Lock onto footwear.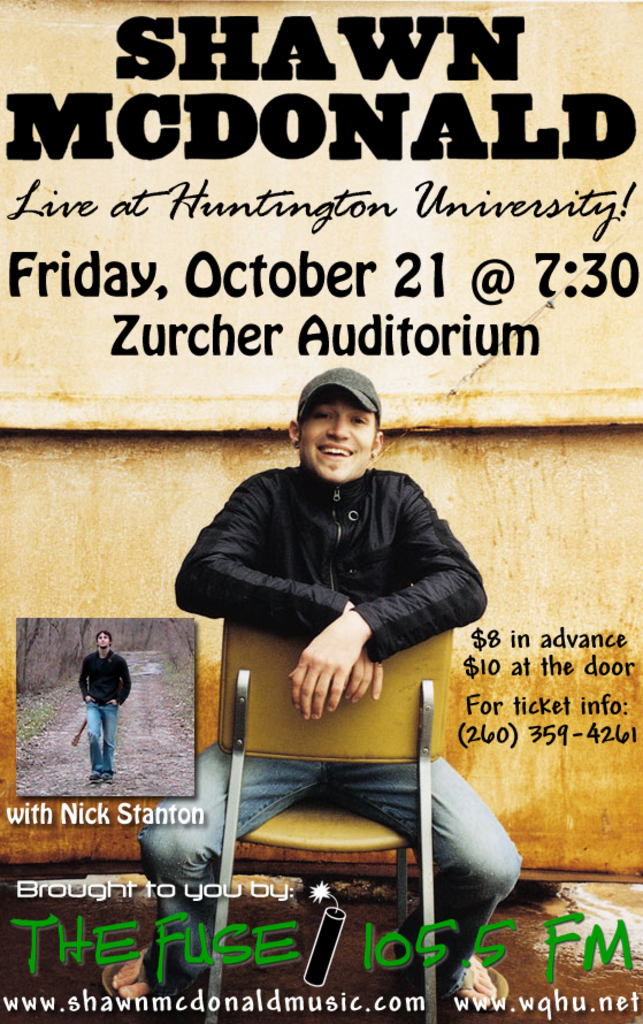
Locked: left=100, top=939, right=164, bottom=1007.
